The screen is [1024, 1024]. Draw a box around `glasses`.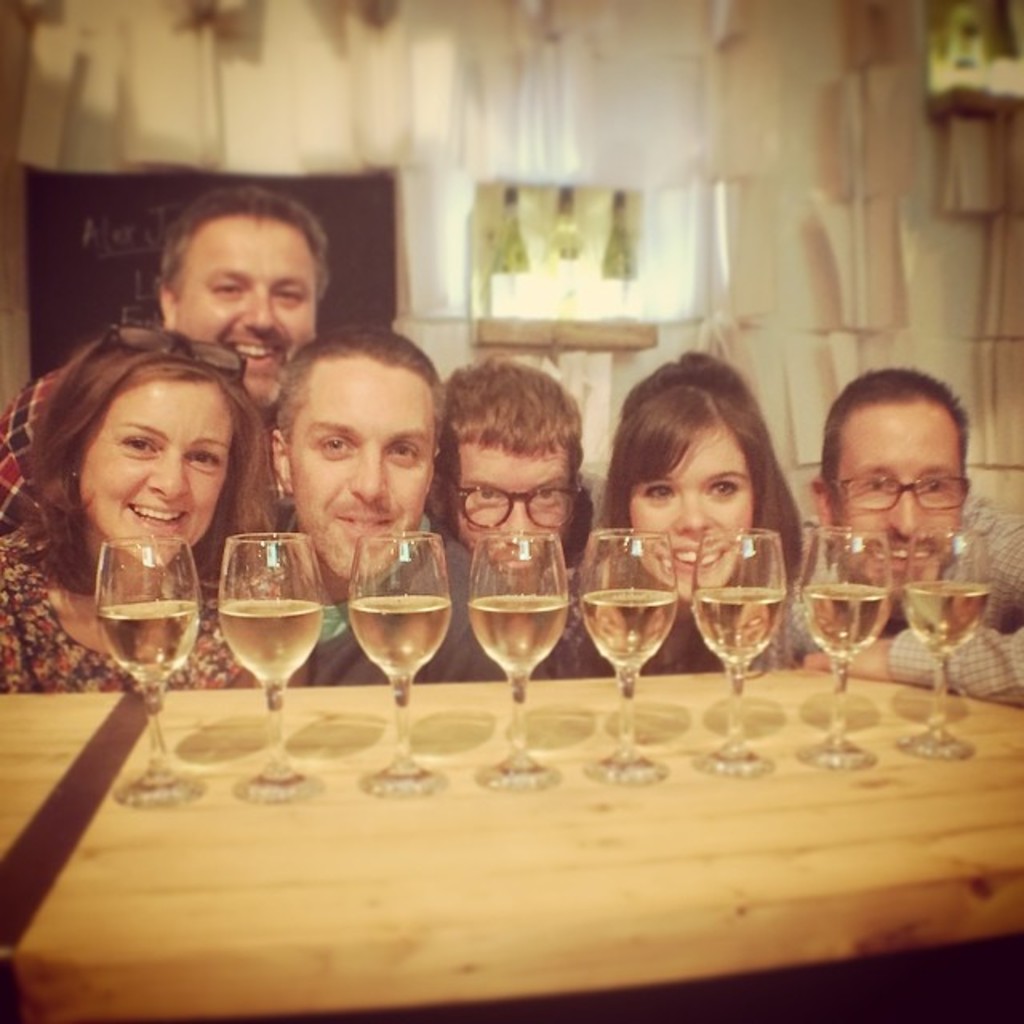
[x1=451, y1=472, x2=597, y2=526].
